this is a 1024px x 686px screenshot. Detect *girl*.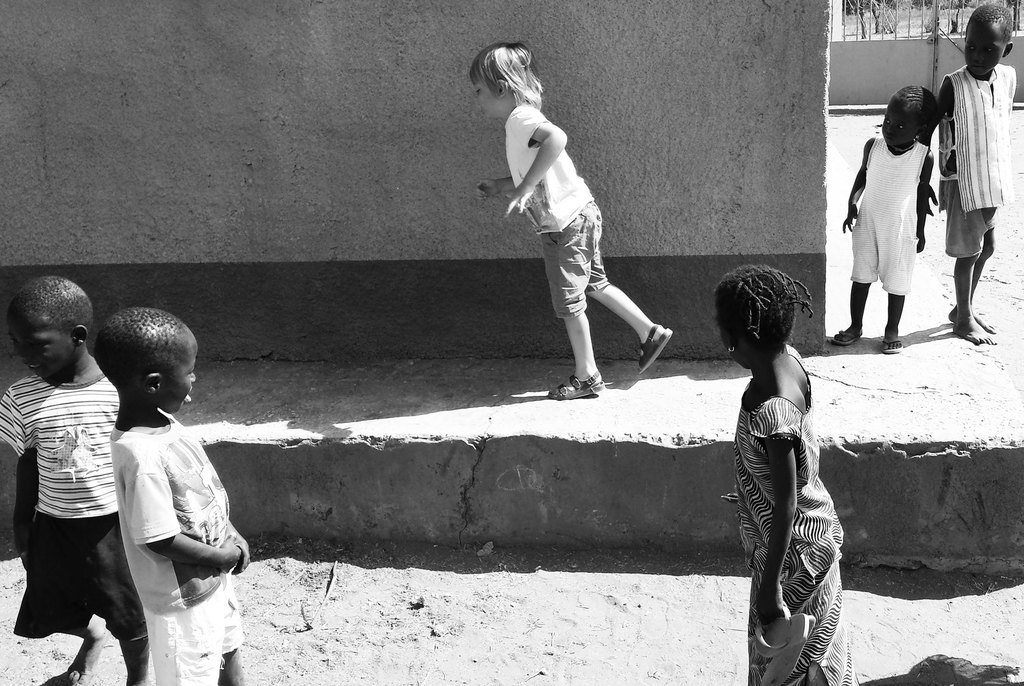
<box>714,260,849,685</box>.
